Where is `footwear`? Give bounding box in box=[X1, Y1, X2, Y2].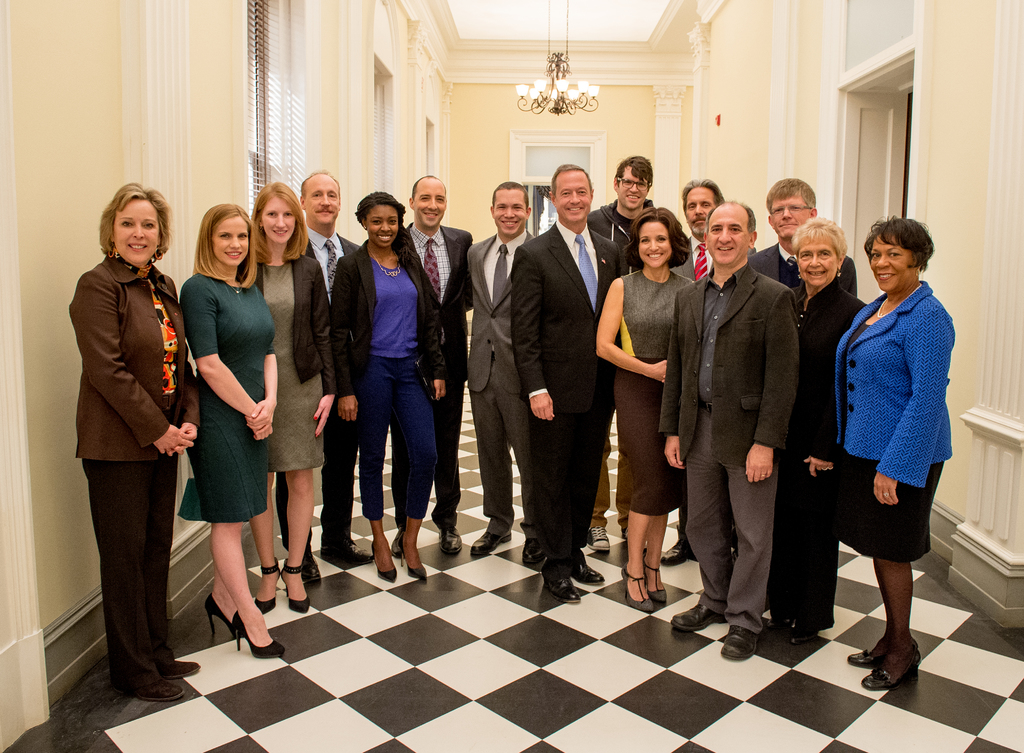
box=[403, 554, 428, 584].
